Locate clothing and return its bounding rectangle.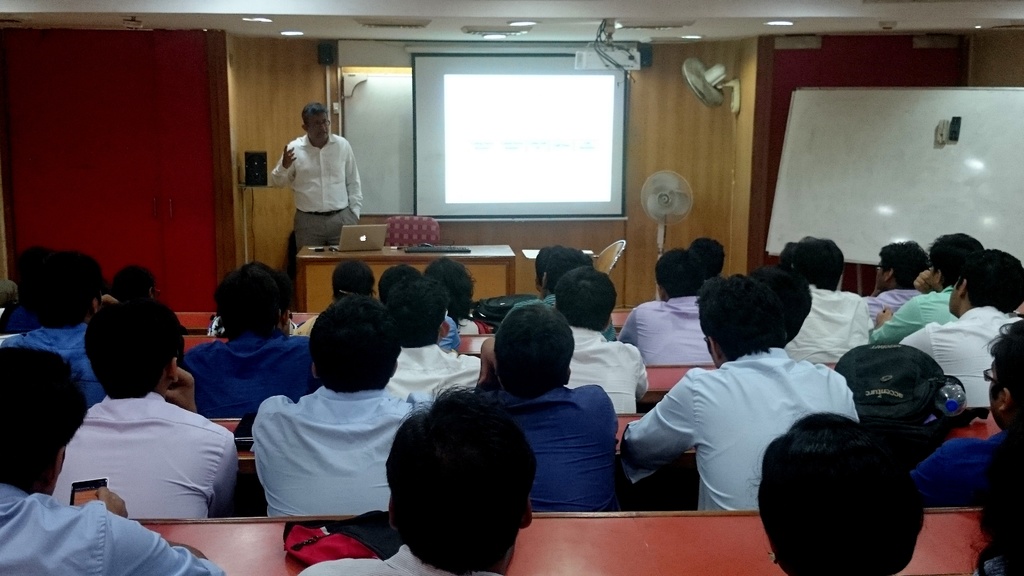
628/343/863/520.
